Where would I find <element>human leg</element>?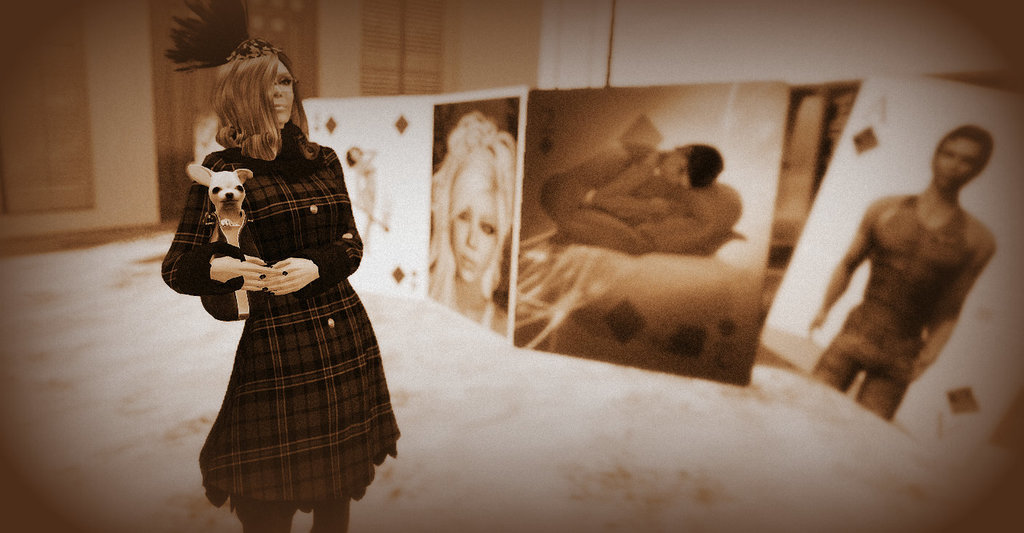
At {"left": 317, "top": 496, "right": 352, "bottom": 532}.
